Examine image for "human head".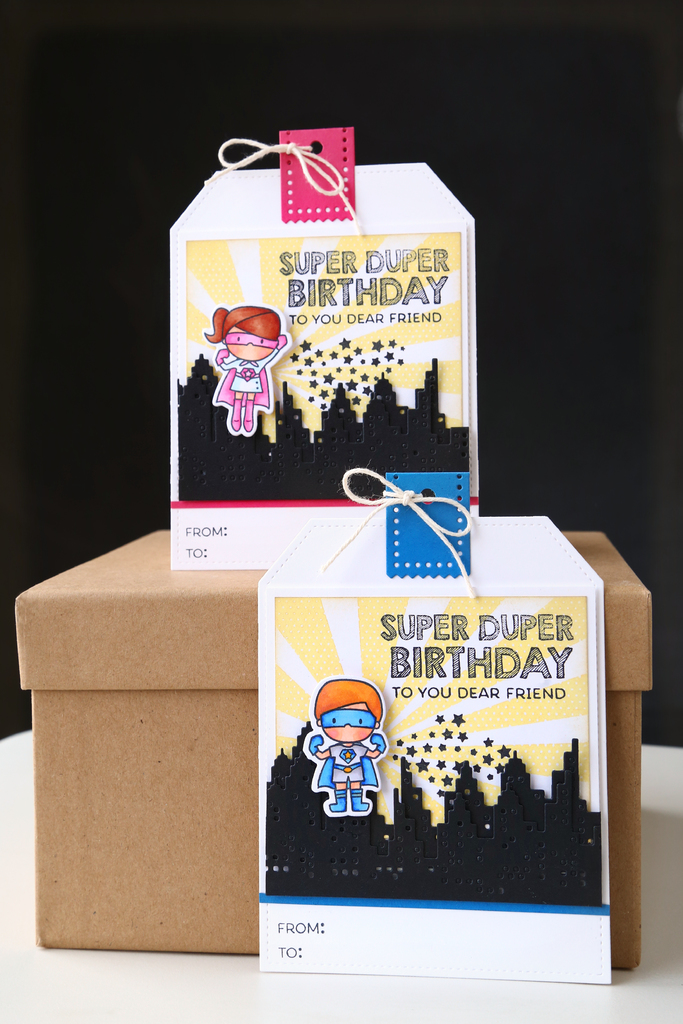
Examination result: bbox=(315, 672, 384, 746).
